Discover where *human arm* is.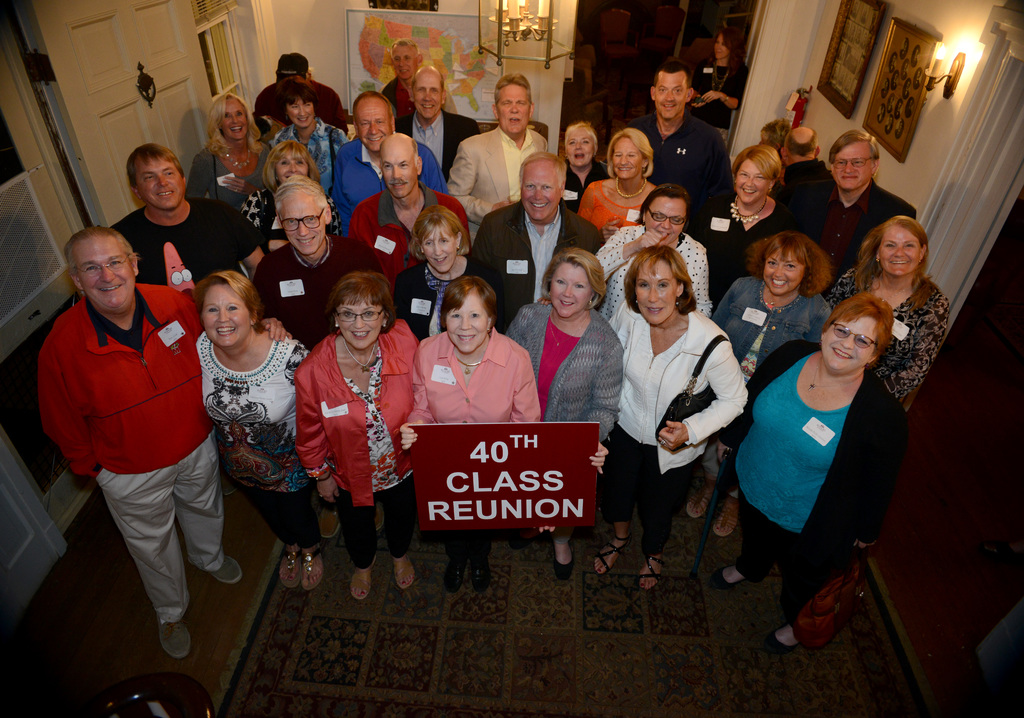
Discovered at 583/335/619/481.
